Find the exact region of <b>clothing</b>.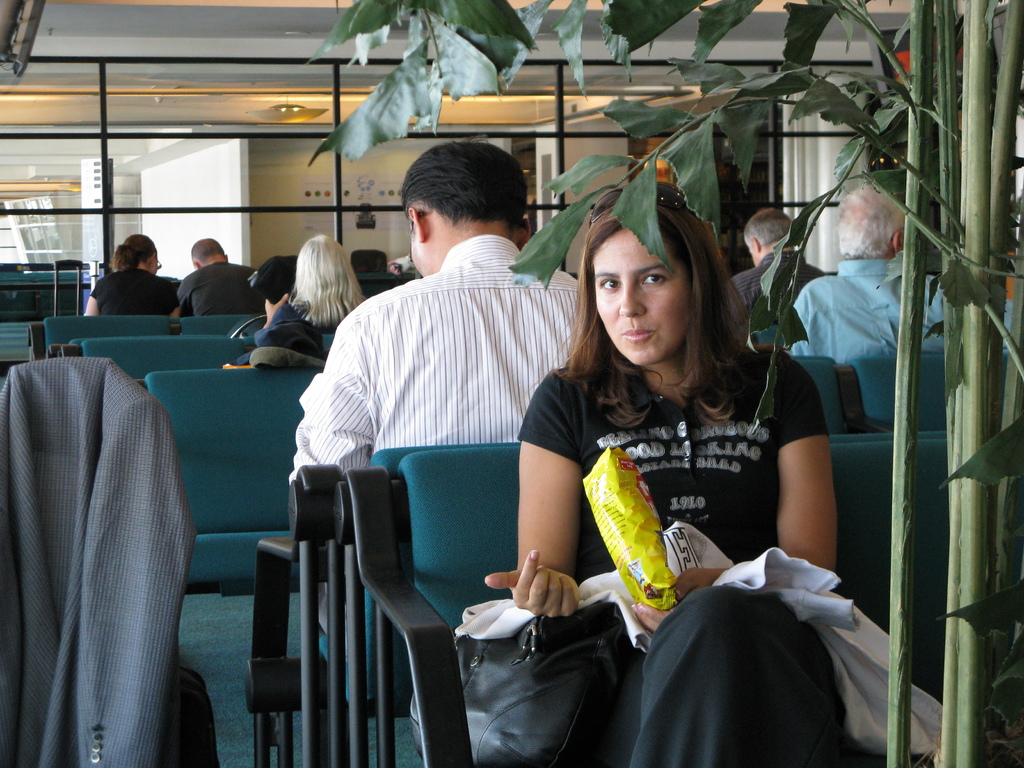
Exact region: x1=259, y1=296, x2=343, y2=365.
